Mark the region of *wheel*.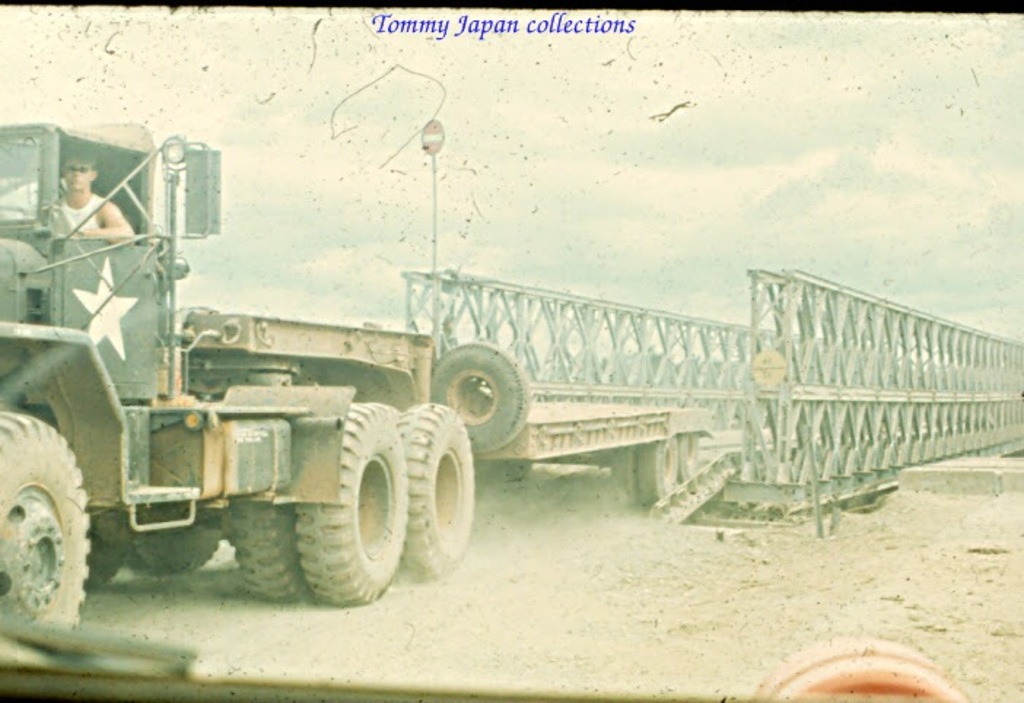
Region: [611, 446, 633, 506].
